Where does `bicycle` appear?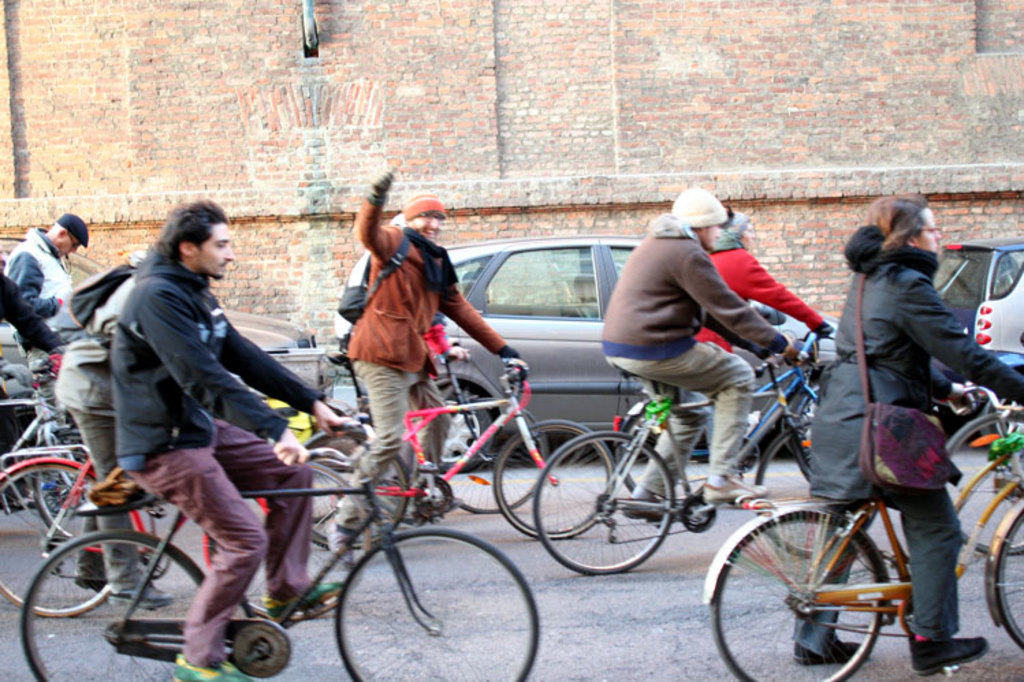
Appears at 707/390/1023/681.
